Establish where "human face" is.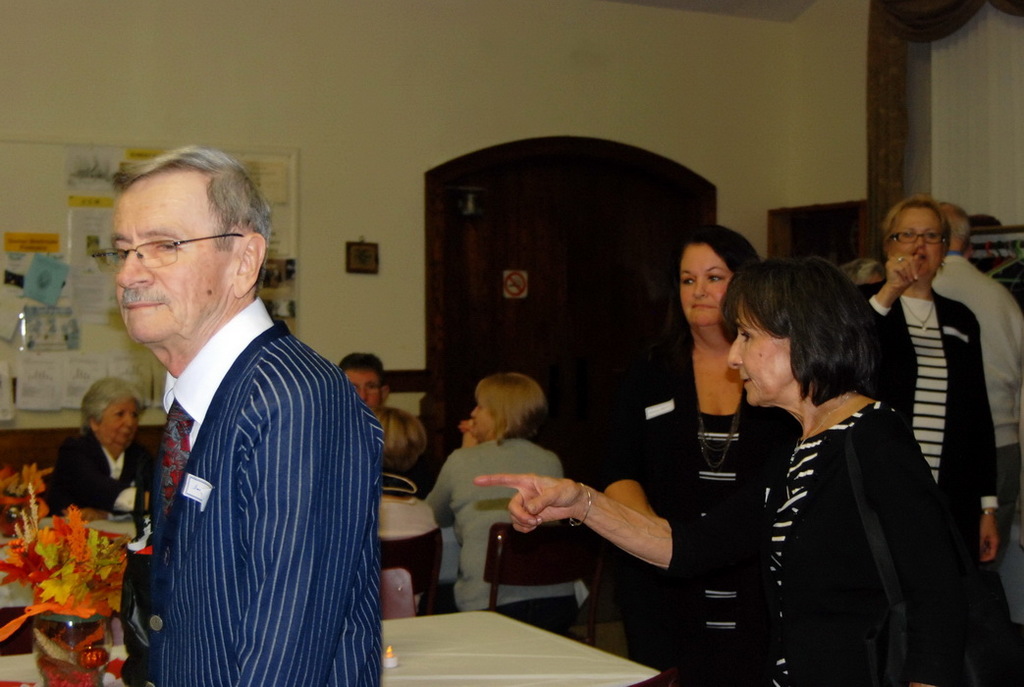
Established at {"left": 732, "top": 322, "right": 800, "bottom": 406}.
